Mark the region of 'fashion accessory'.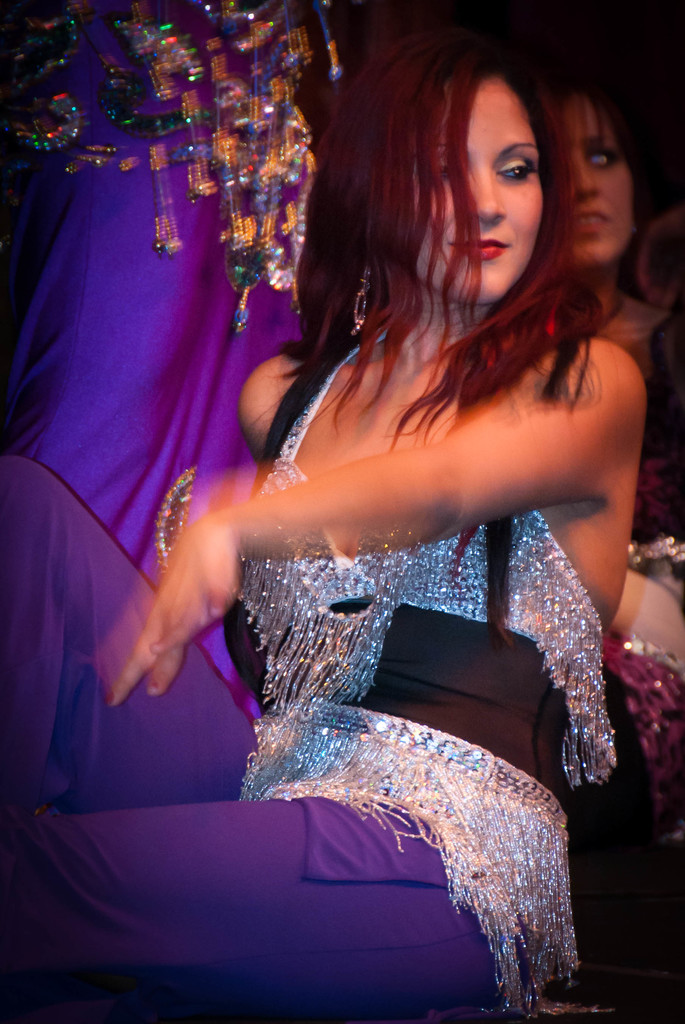
Region: x1=241, y1=393, x2=395, y2=774.
